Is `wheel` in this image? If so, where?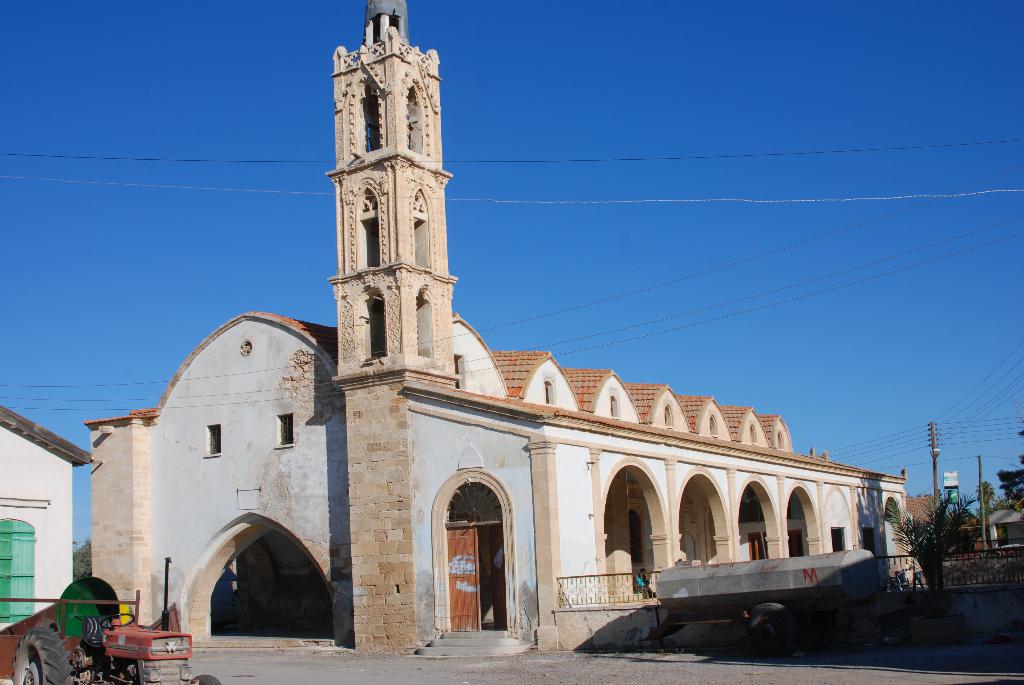
Yes, at [101, 614, 136, 629].
